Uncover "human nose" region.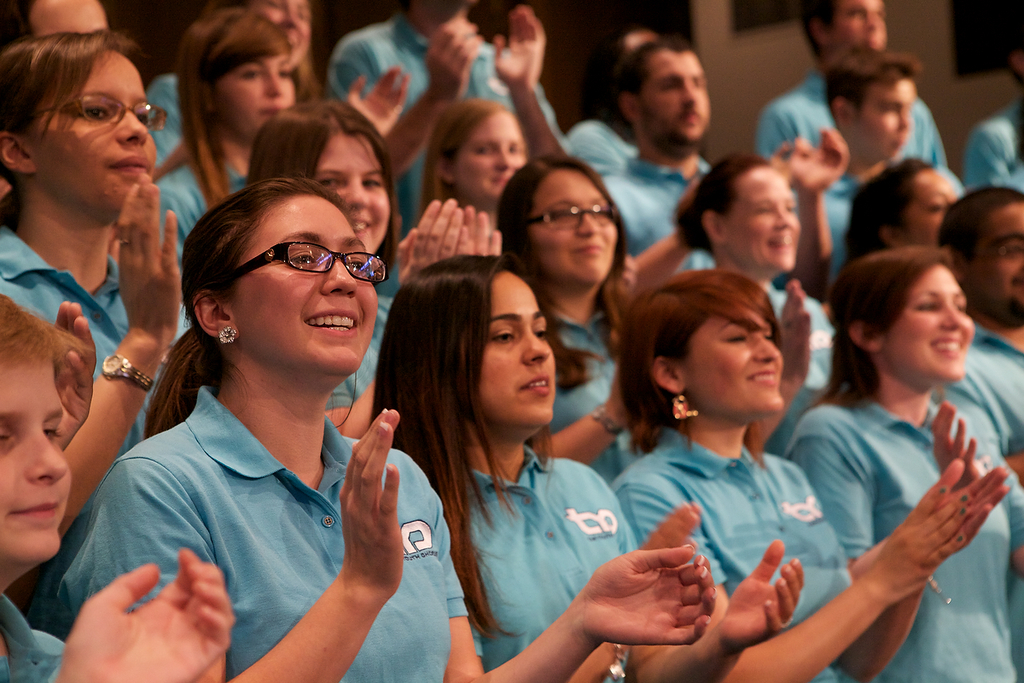
Uncovered: region(267, 77, 288, 98).
